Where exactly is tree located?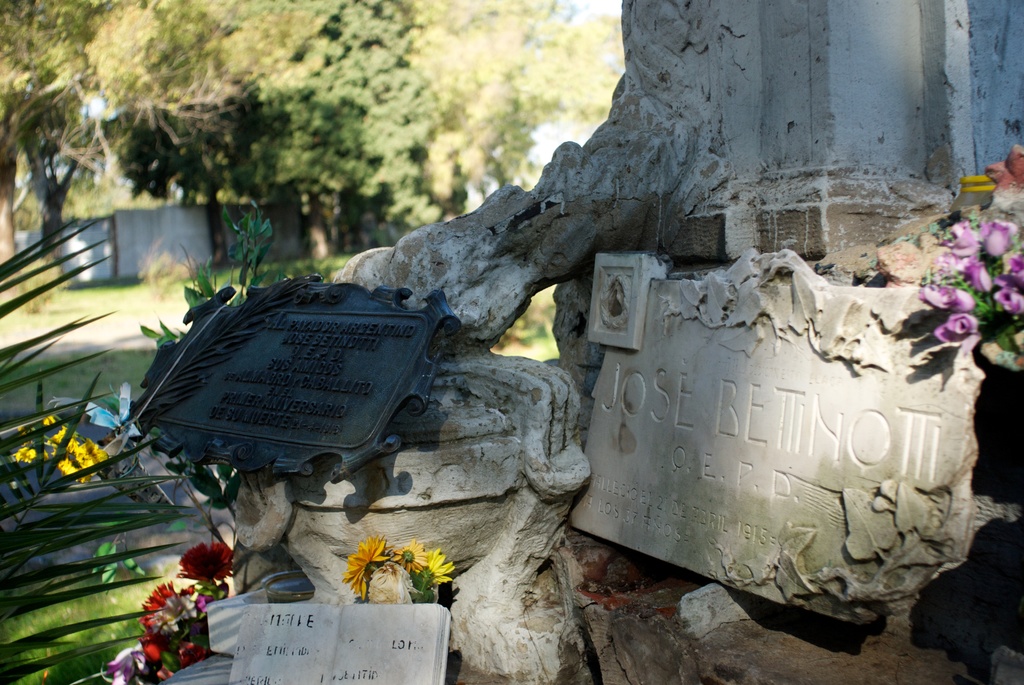
Its bounding box is [x1=243, y1=0, x2=435, y2=257].
